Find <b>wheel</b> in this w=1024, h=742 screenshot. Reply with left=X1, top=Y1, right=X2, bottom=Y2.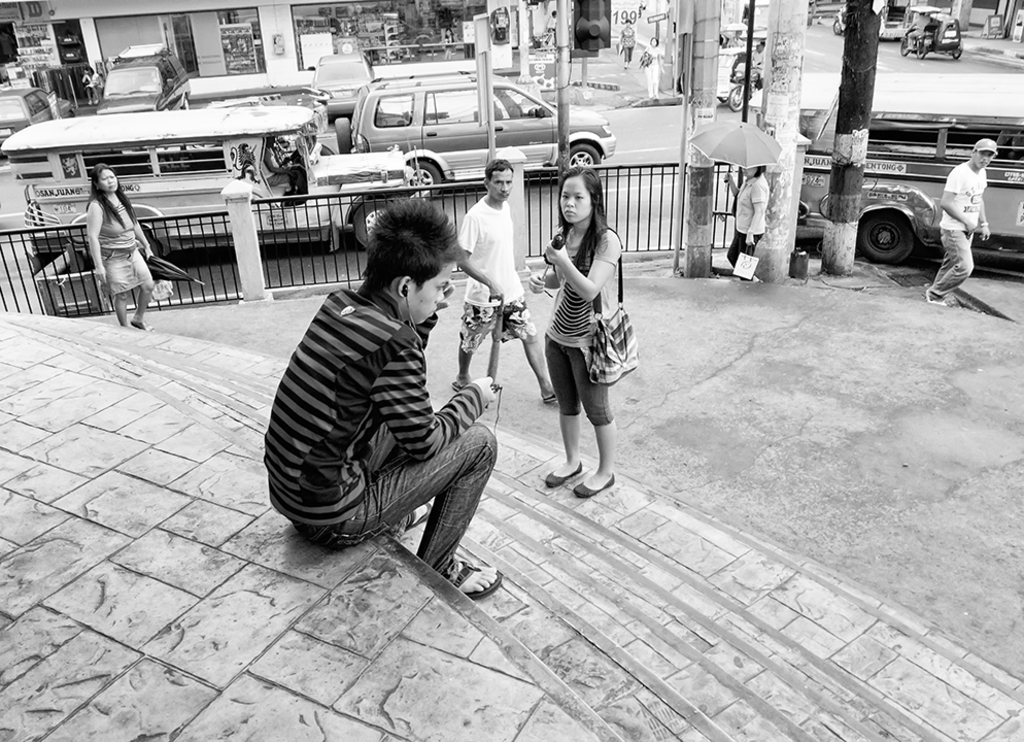
left=835, top=22, right=847, bottom=33.
